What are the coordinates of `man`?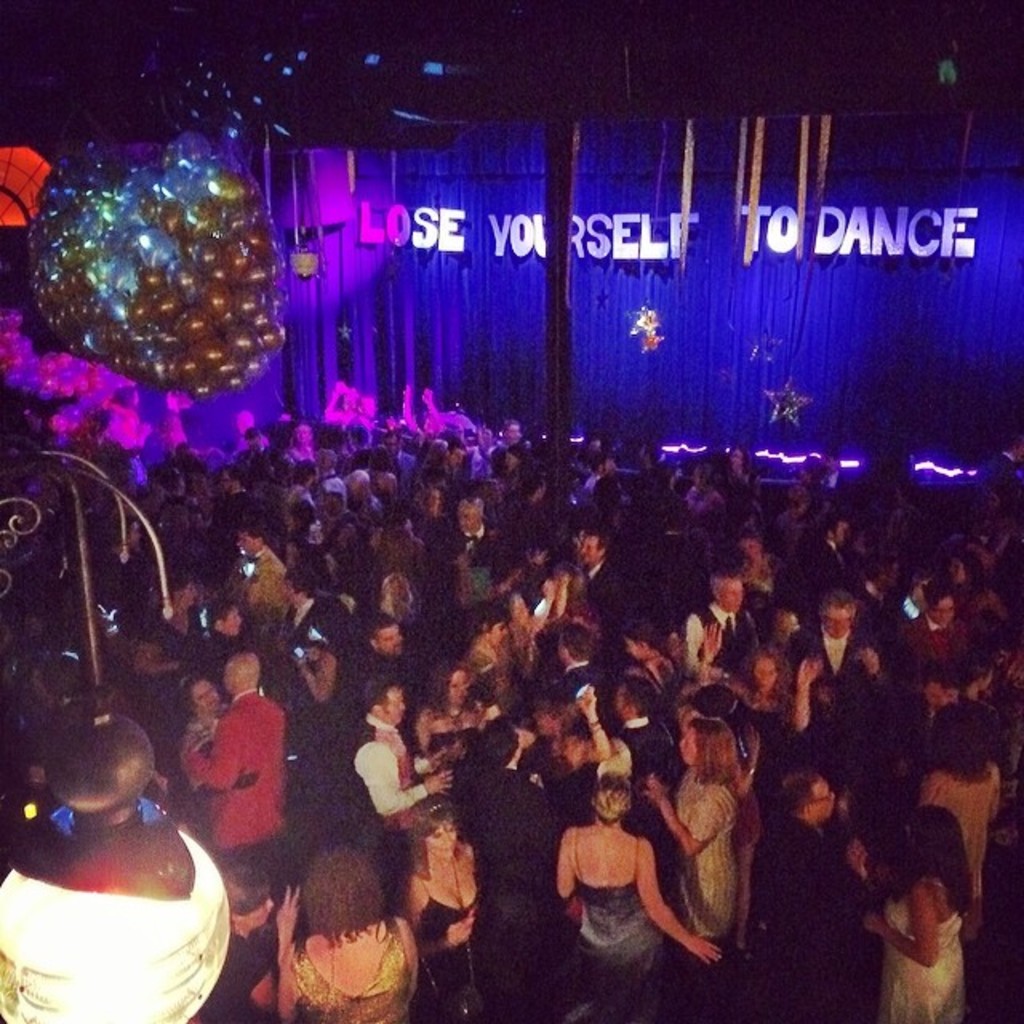
pyautogui.locateOnScreen(685, 568, 762, 680).
